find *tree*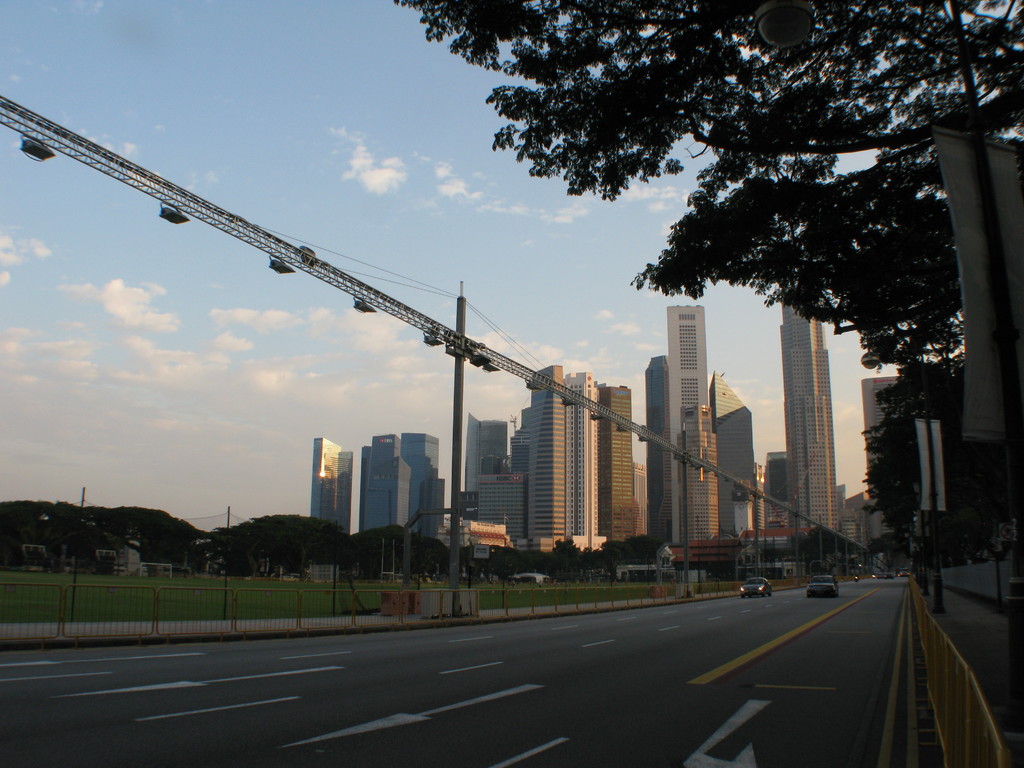
392, 0, 1023, 365
